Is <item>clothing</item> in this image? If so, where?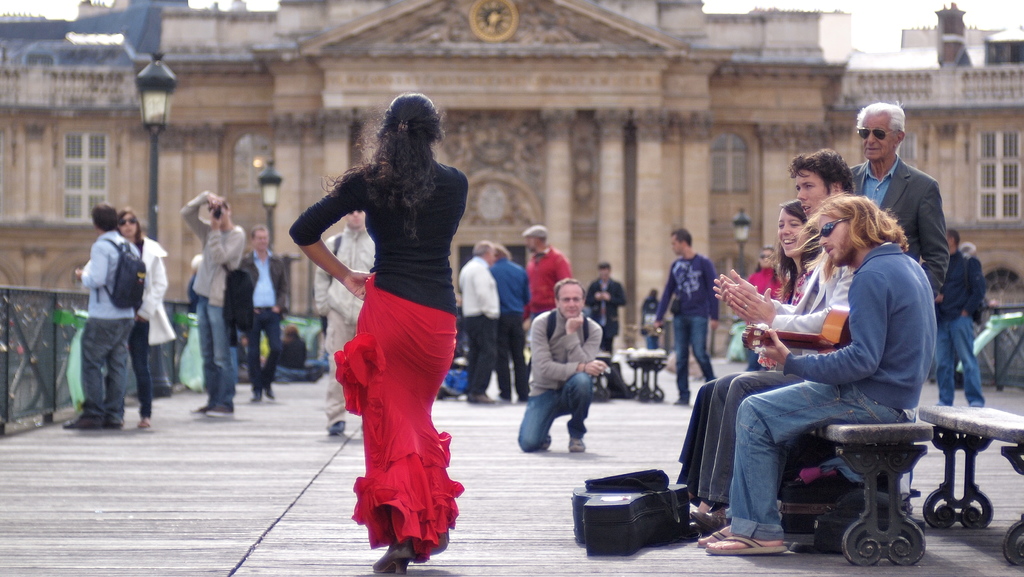
Yes, at 181, 218, 248, 410.
